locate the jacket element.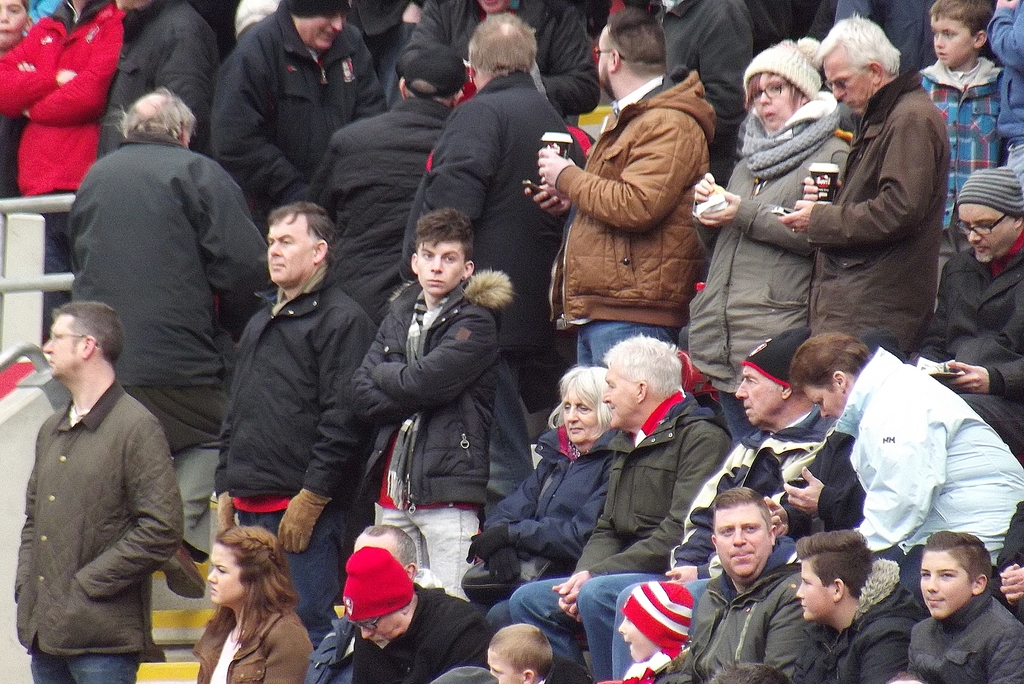
Element bbox: left=991, top=0, right=1023, bottom=144.
